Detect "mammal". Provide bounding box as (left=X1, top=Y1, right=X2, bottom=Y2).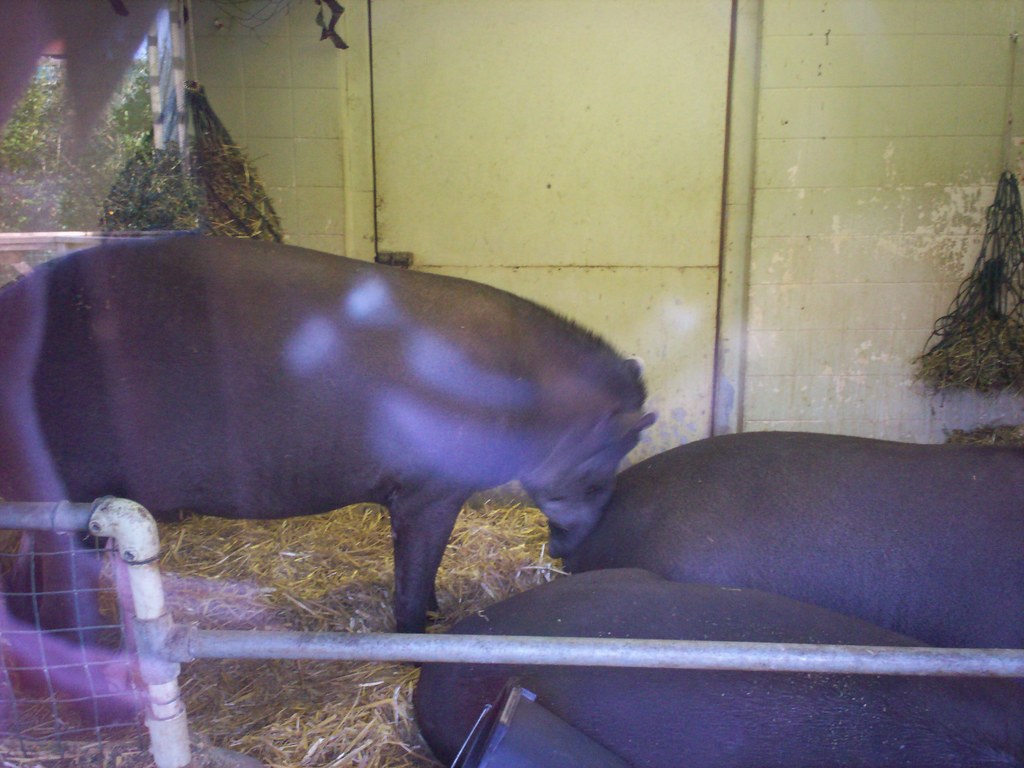
(left=0, top=230, right=659, bottom=669).
